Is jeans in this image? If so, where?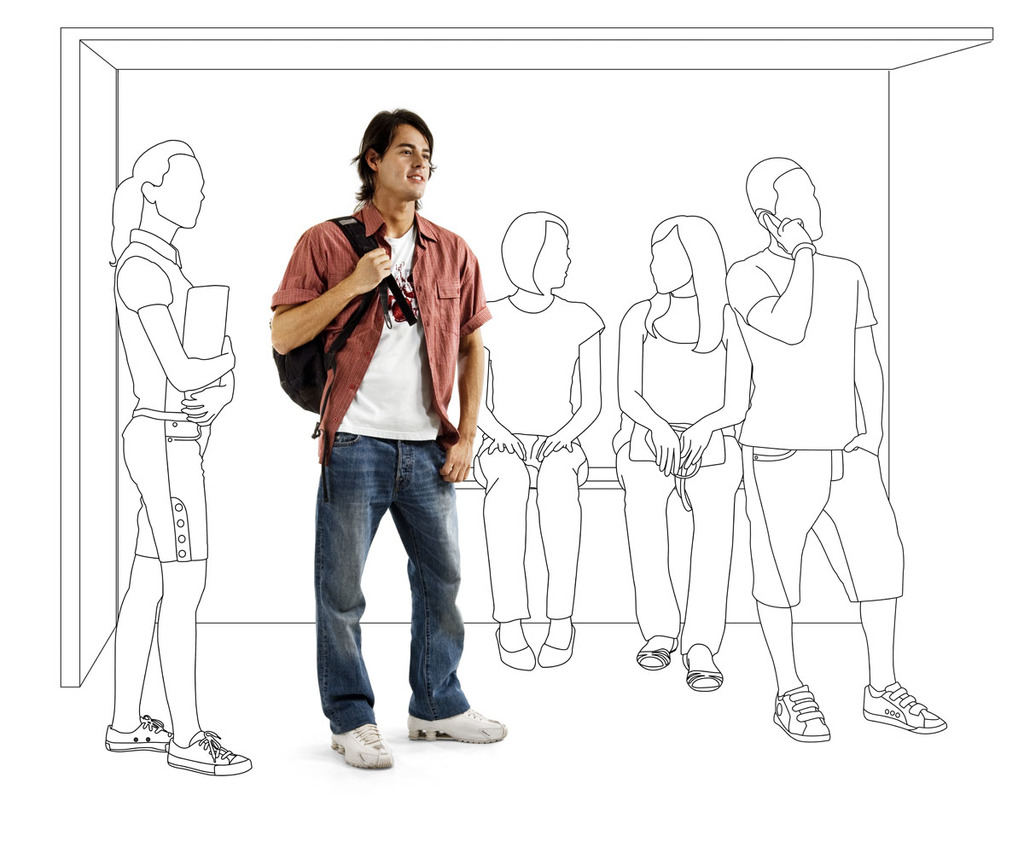
Yes, at [295, 421, 481, 757].
